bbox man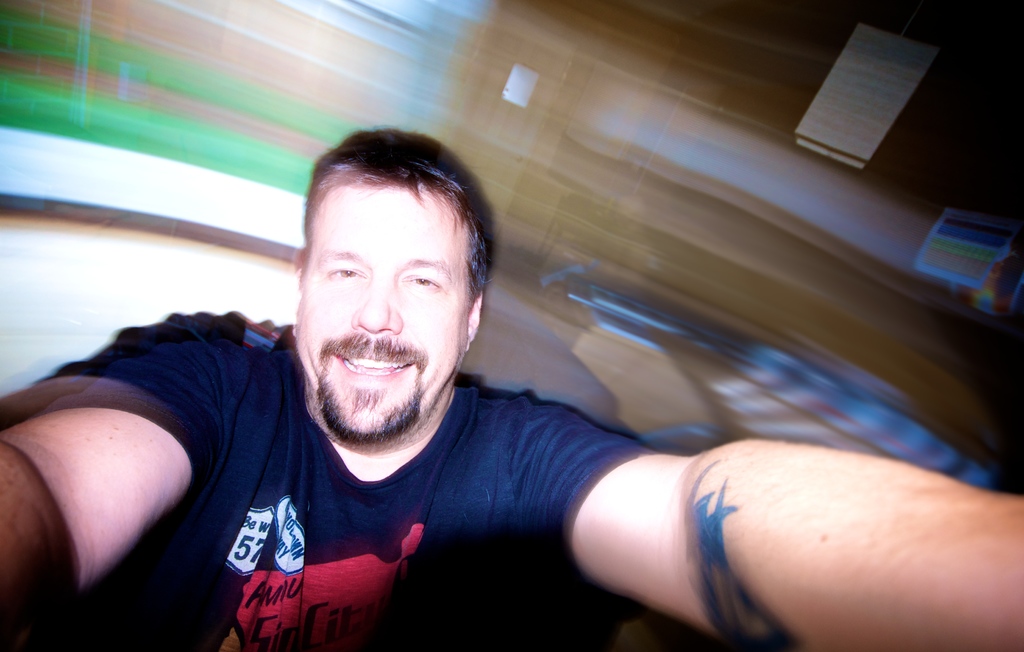
[0, 122, 1023, 651]
